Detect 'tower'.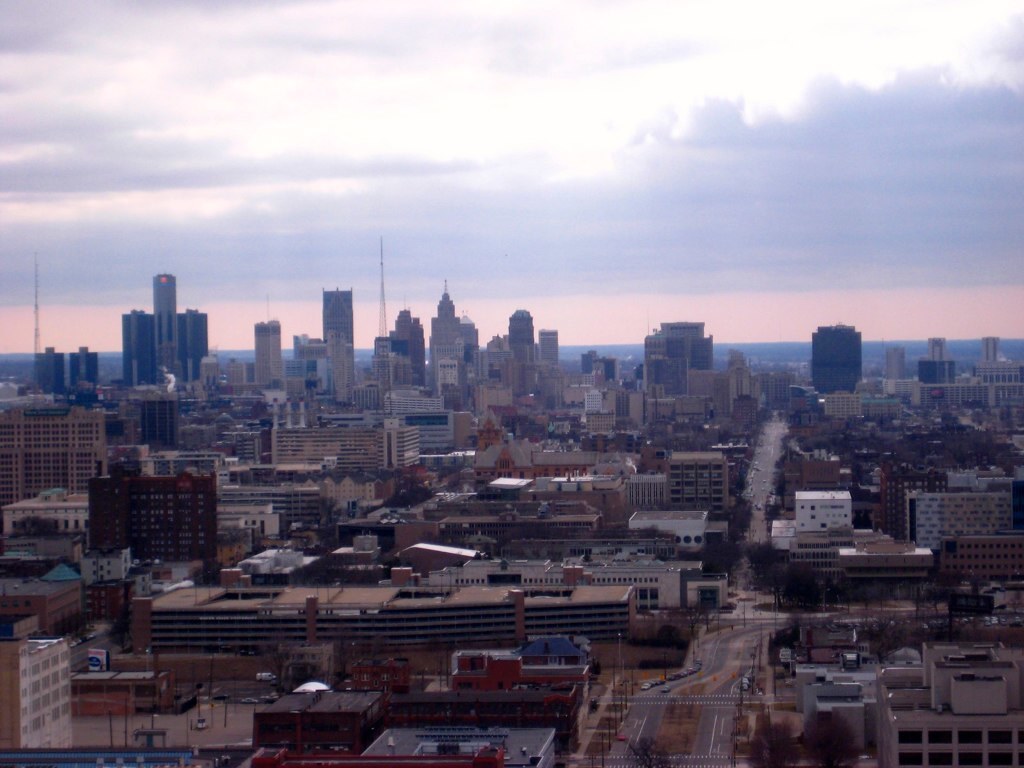
Detected at 887,342,918,407.
